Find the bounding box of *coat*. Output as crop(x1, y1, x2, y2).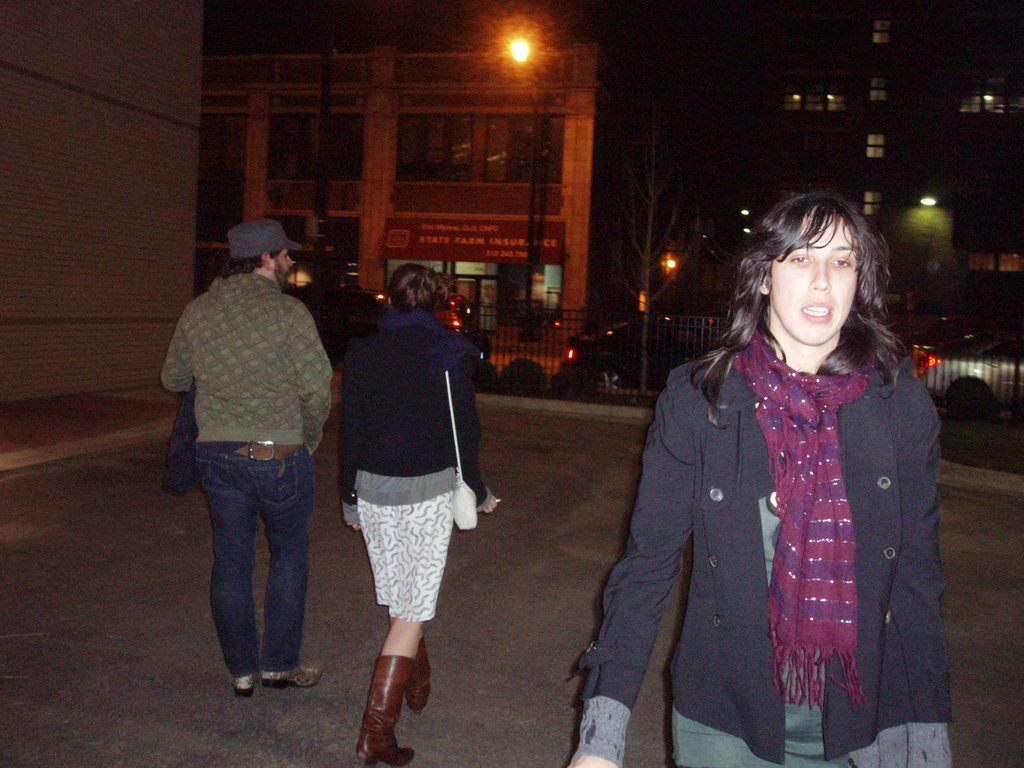
crop(345, 304, 492, 516).
